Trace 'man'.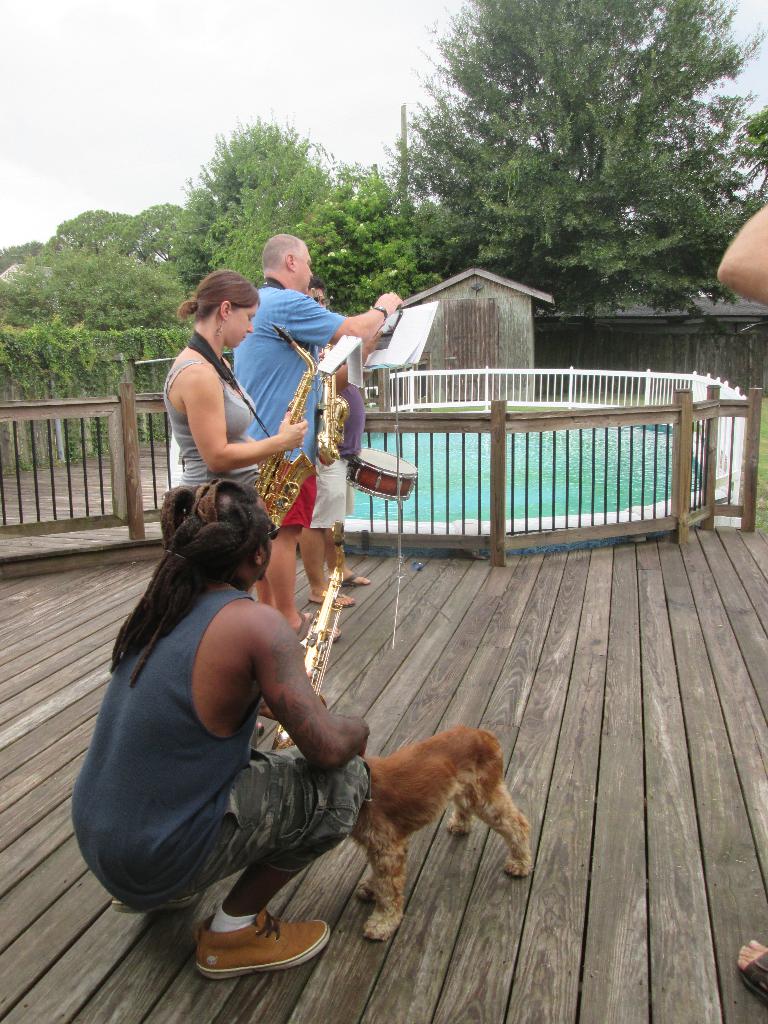
Traced to bbox(234, 228, 397, 637).
